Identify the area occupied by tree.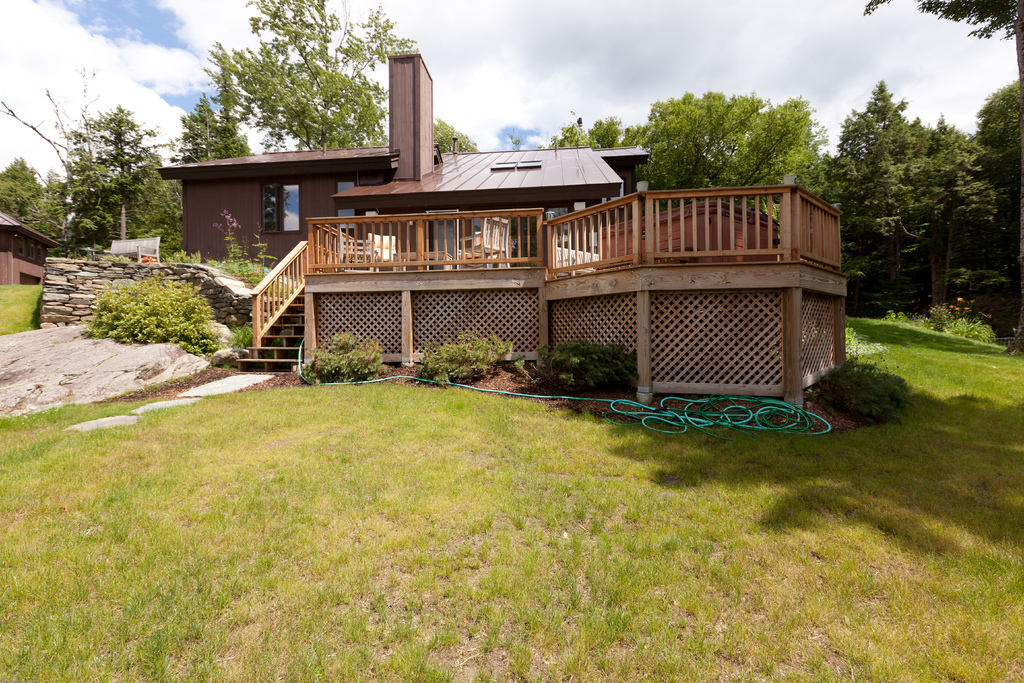
Area: <region>434, 115, 472, 157</region>.
